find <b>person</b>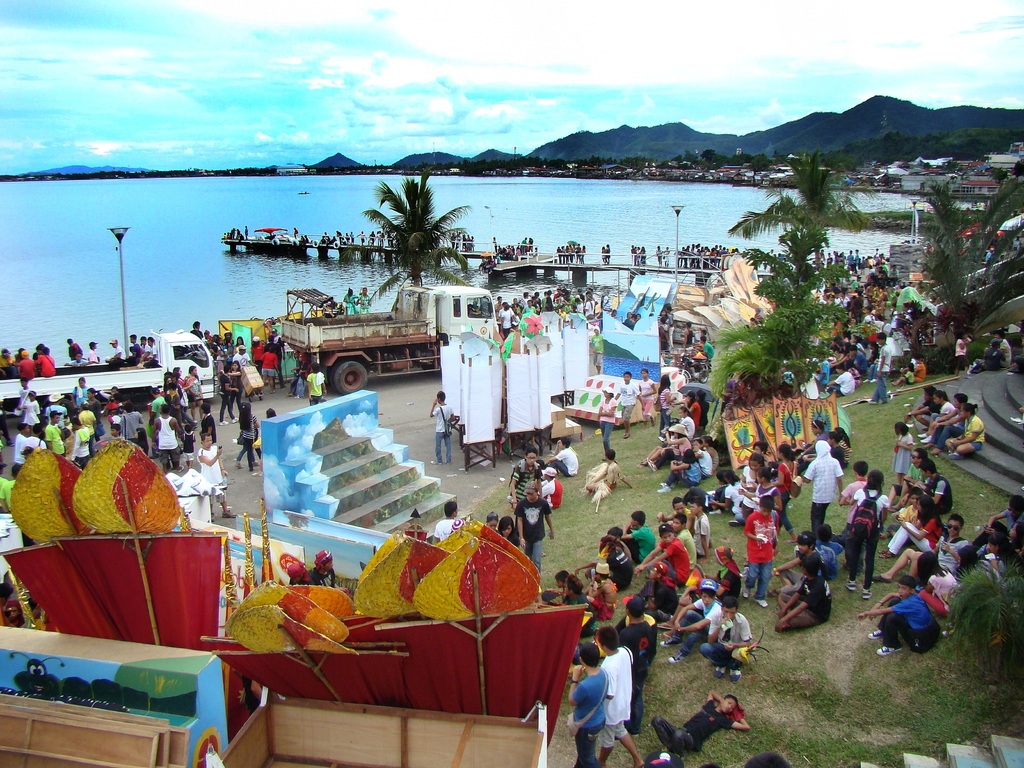
567/639/603/767
